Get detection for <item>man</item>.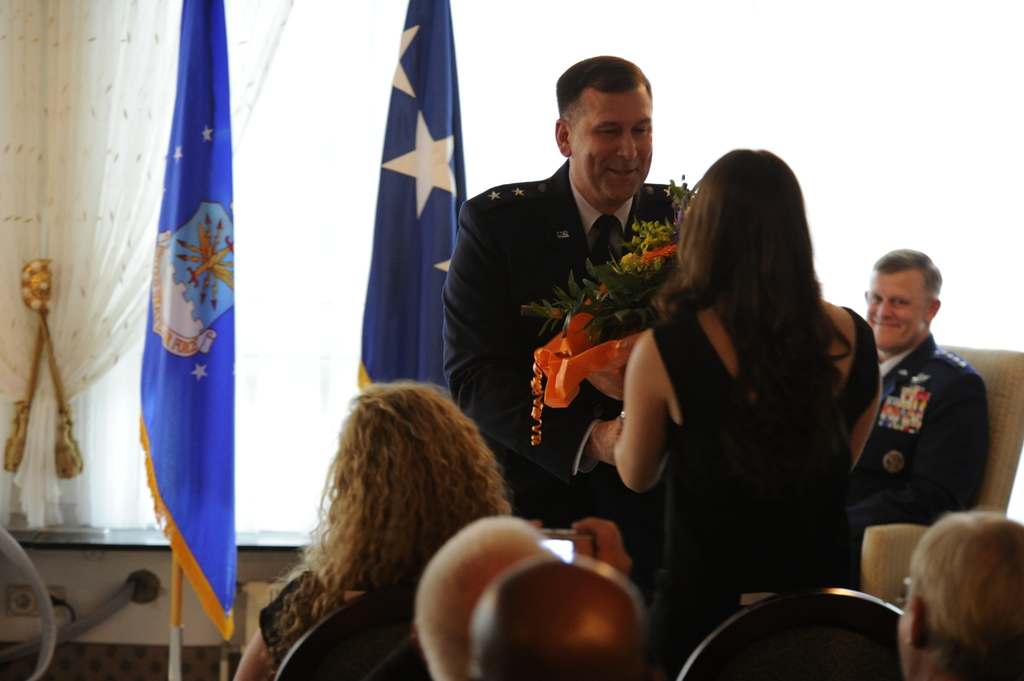
Detection: {"left": 850, "top": 237, "right": 990, "bottom": 564}.
